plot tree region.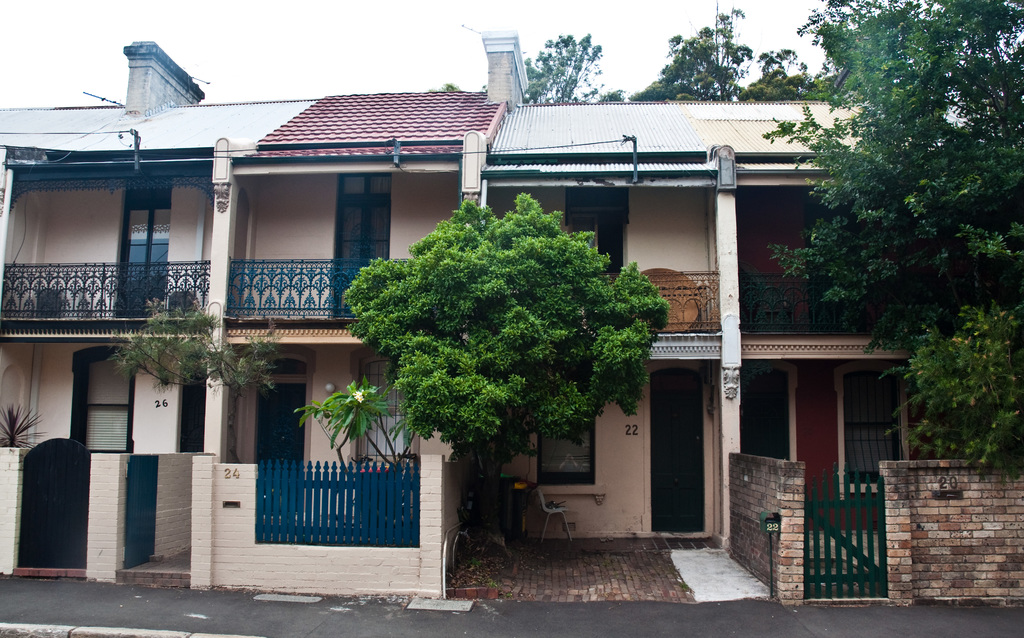
Plotted at BBox(344, 177, 664, 510).
